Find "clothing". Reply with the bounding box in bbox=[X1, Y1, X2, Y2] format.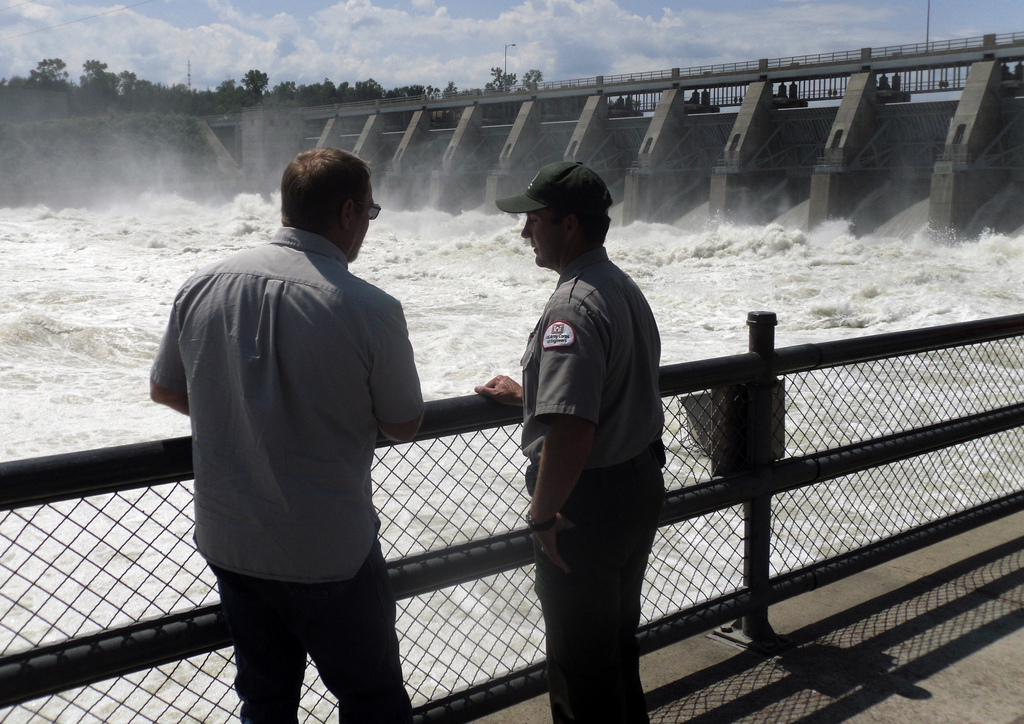
bbox=[146, 213, 418, 720].
